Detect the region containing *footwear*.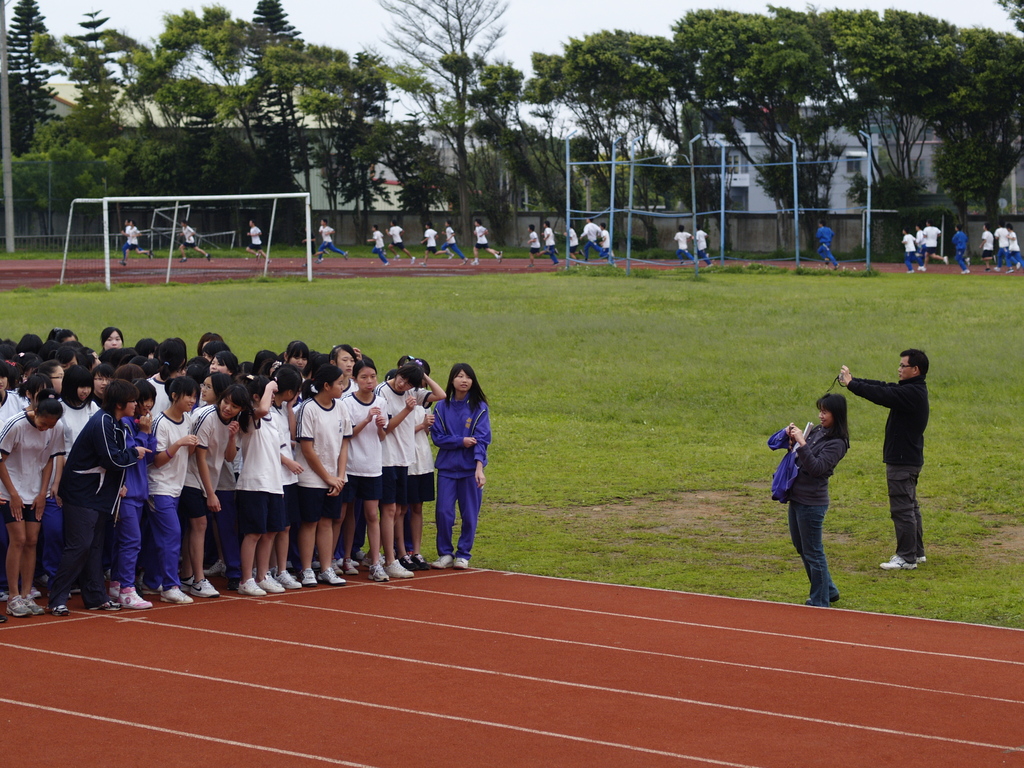
(191,577,220,596).
